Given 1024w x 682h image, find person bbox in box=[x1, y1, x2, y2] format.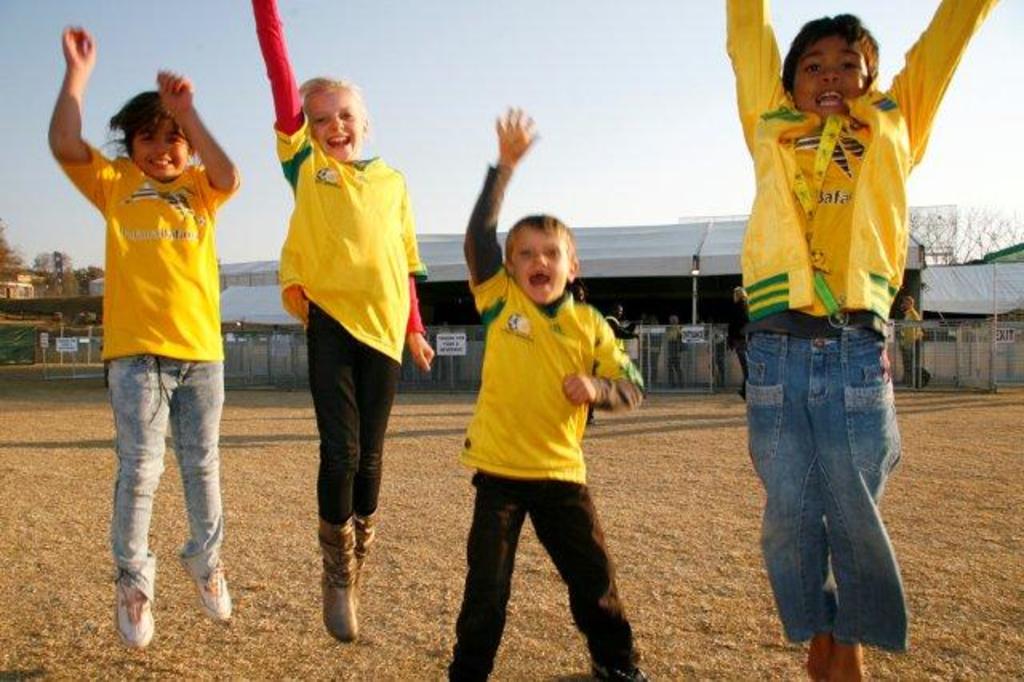
box=[37, 10, 242, 672].
